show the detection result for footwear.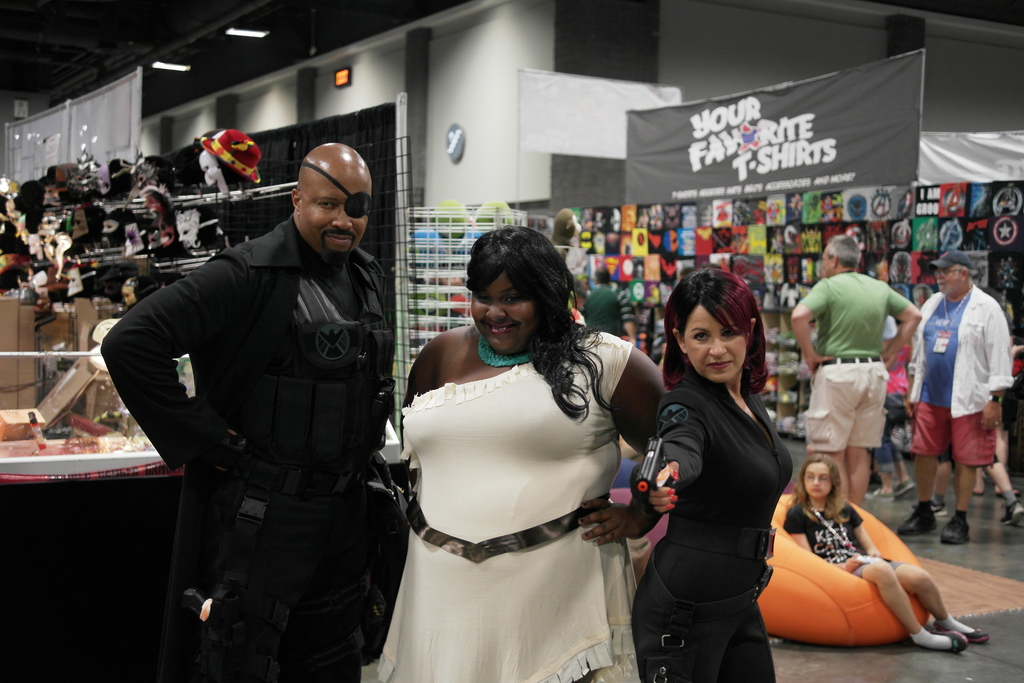
x1=932, y1=497, x2=948, y2=509.
